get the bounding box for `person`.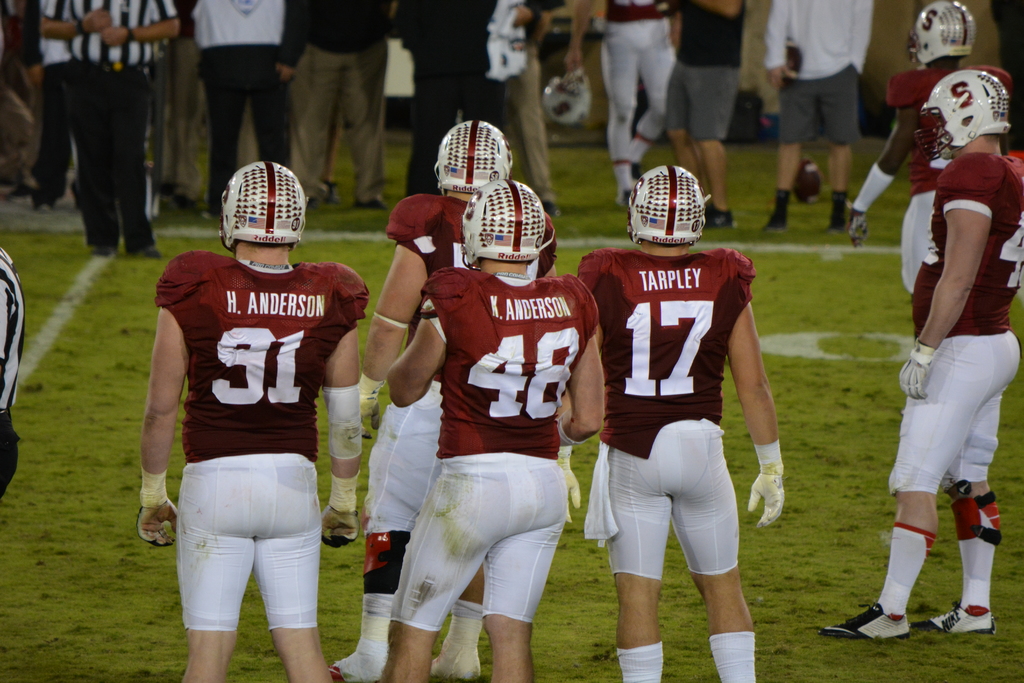
l=332, t=117, r=565, b=682.
